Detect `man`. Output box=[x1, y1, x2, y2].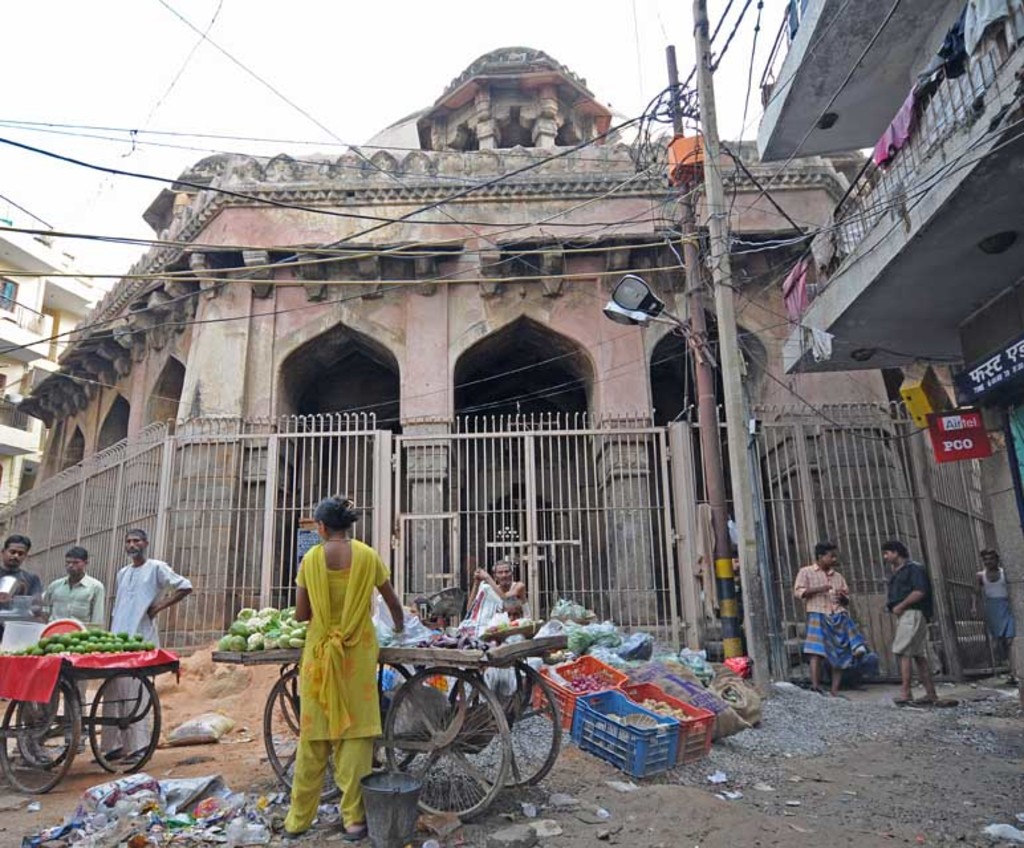
box=[797, 541, 854, 694].
